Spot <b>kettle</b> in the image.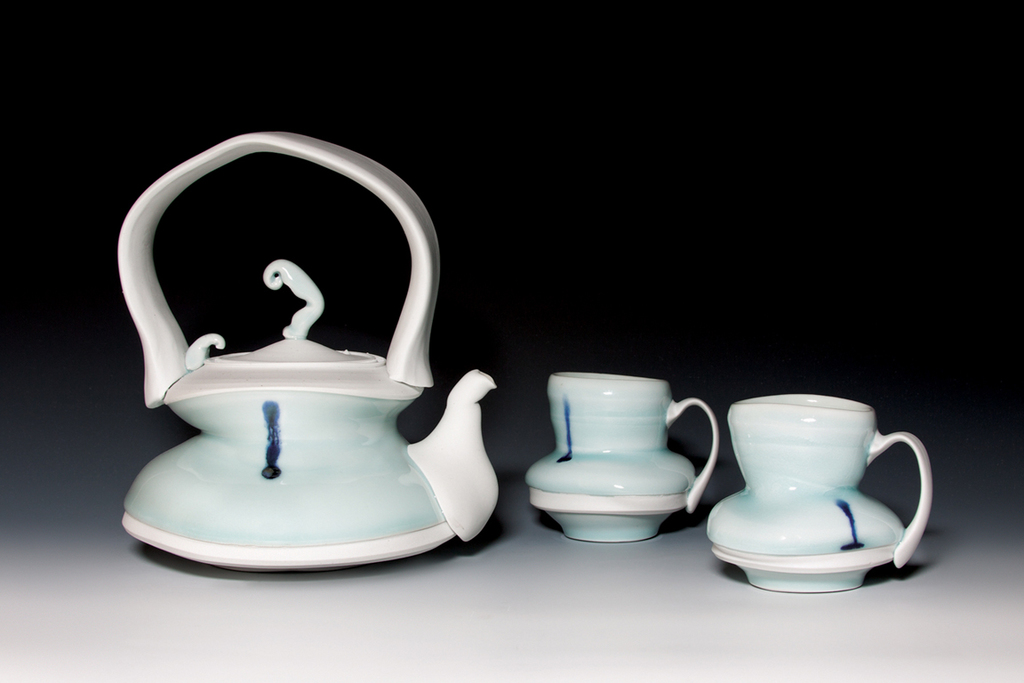
<b>kettle</b> found at locate(107, 120, 505, 577).
